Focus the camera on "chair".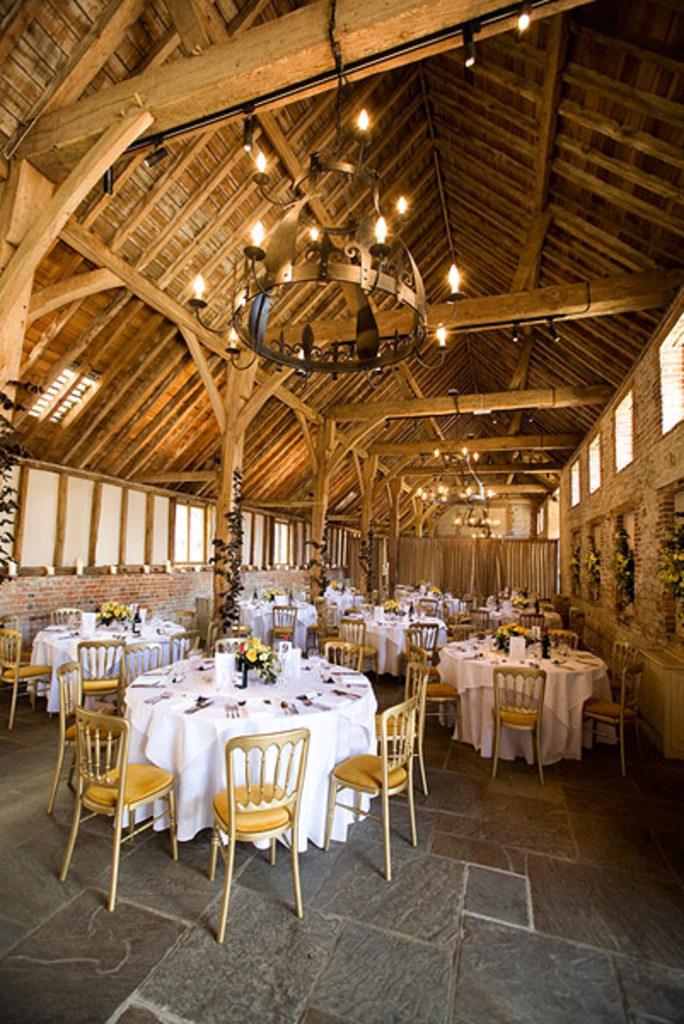
Focus region: x1=372, y1=666, x2=428, y2=795.
